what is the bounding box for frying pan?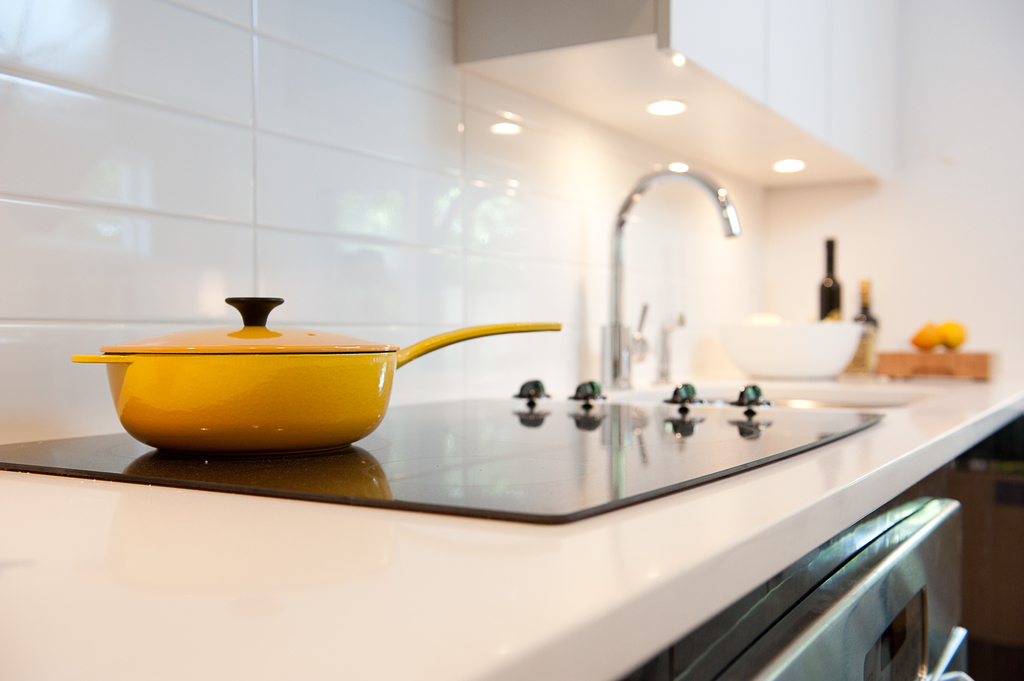
63, 266, 527, 460.
